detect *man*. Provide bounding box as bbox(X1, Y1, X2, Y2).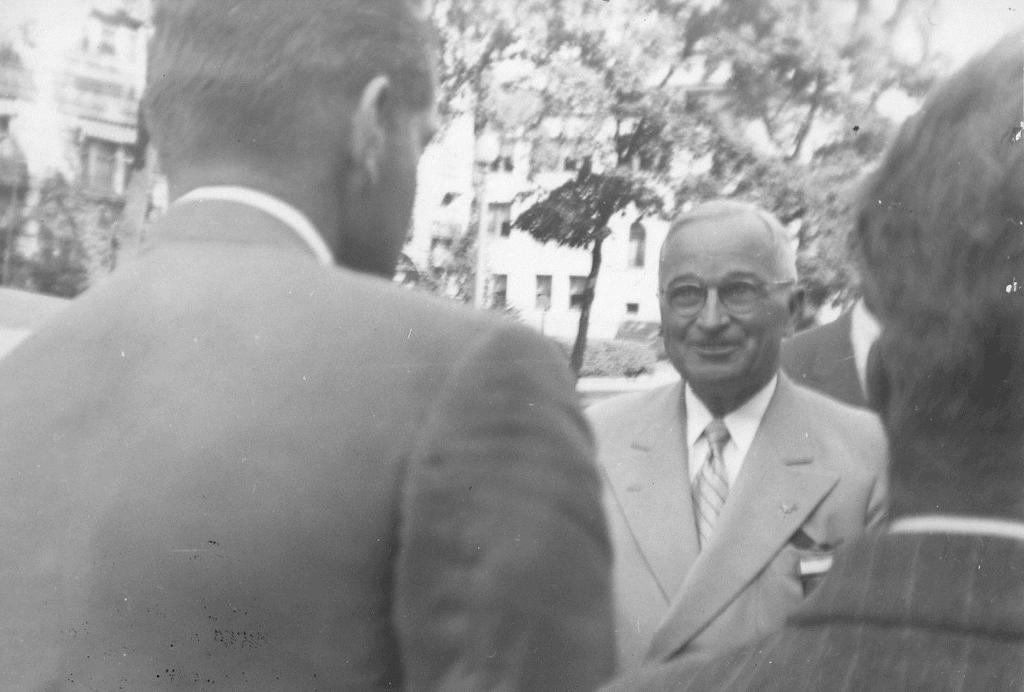
bbox(605, 26, 1023, 691).
